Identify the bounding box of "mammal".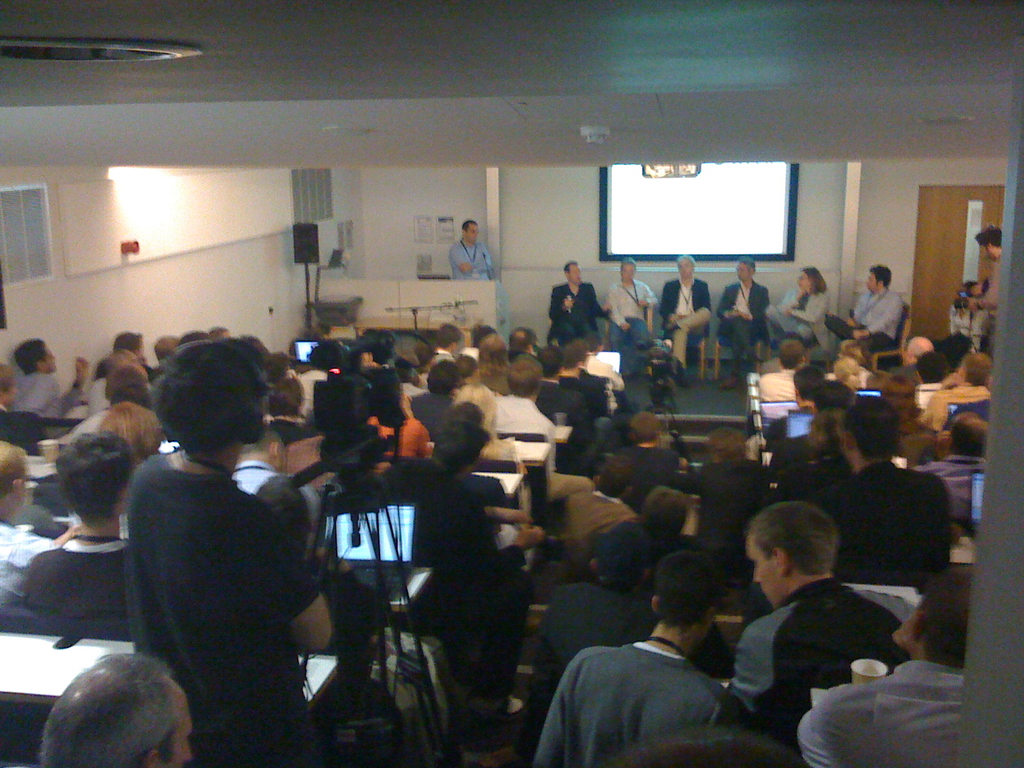
bbox=[100, 292, 324, 767].
